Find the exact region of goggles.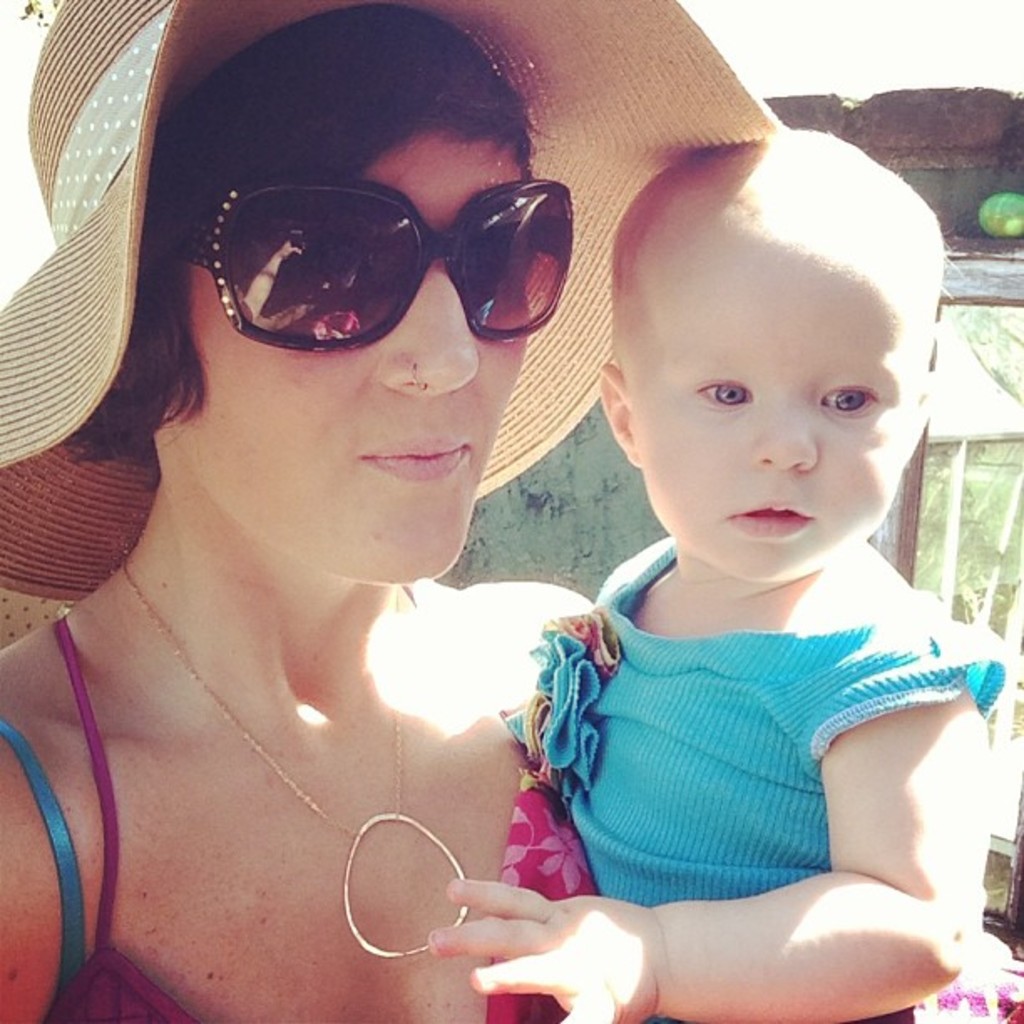
Exact region: (171,157,606,353).
